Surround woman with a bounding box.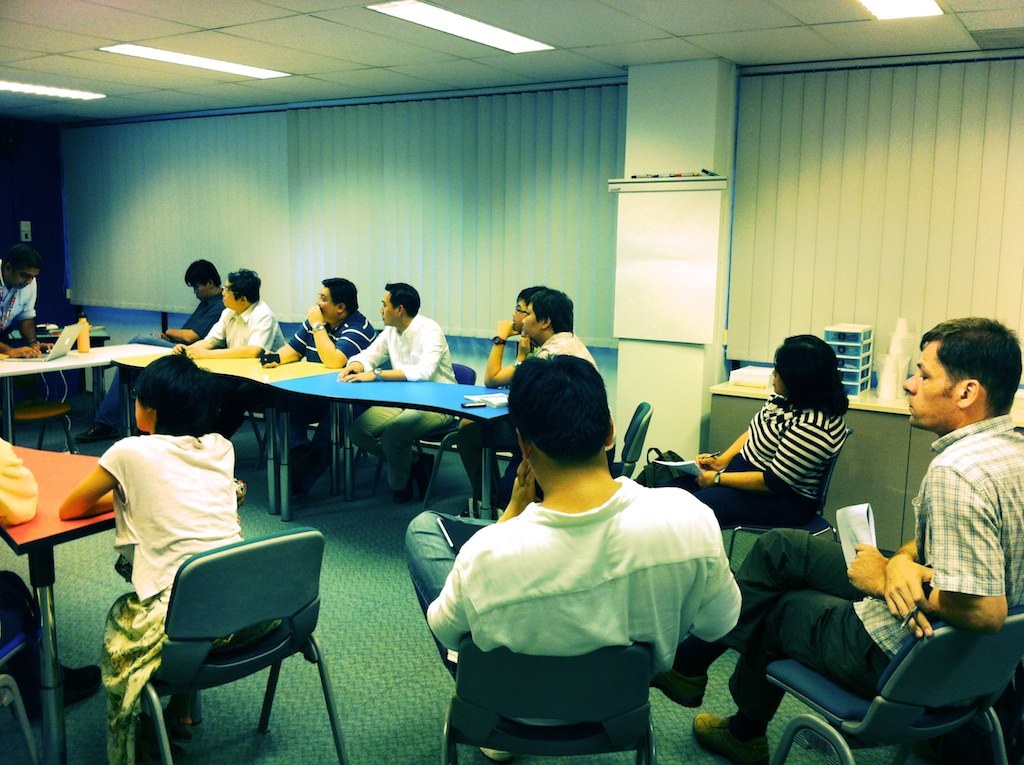
(left=55, top=351, right=257, bottom=764).
